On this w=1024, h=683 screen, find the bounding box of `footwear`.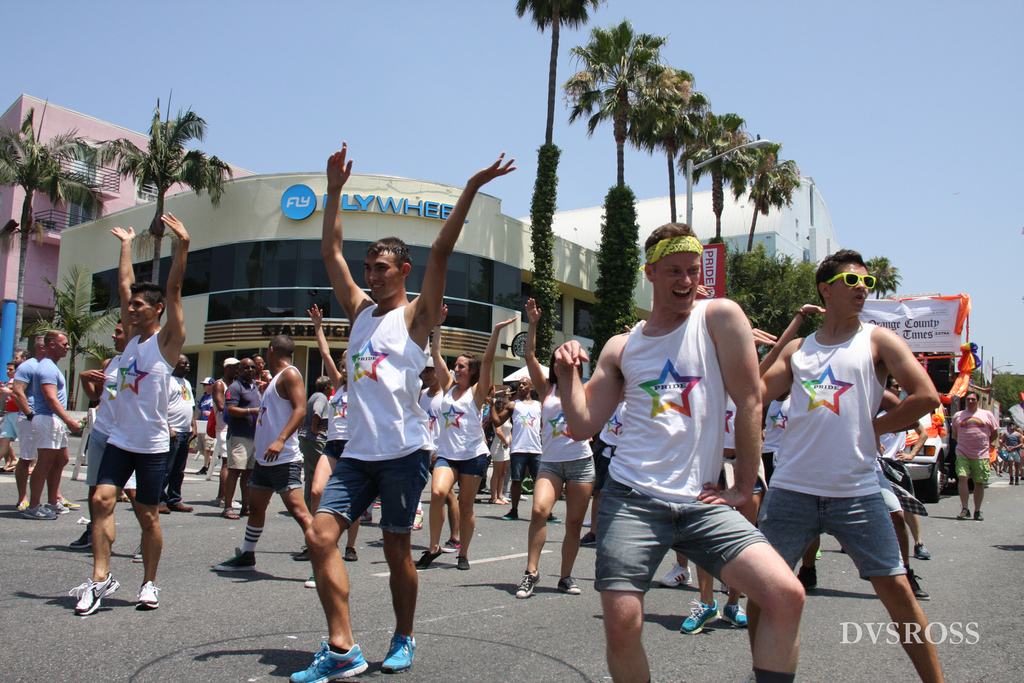
Bounding box: l=292, t=542, r=314, b=561.
